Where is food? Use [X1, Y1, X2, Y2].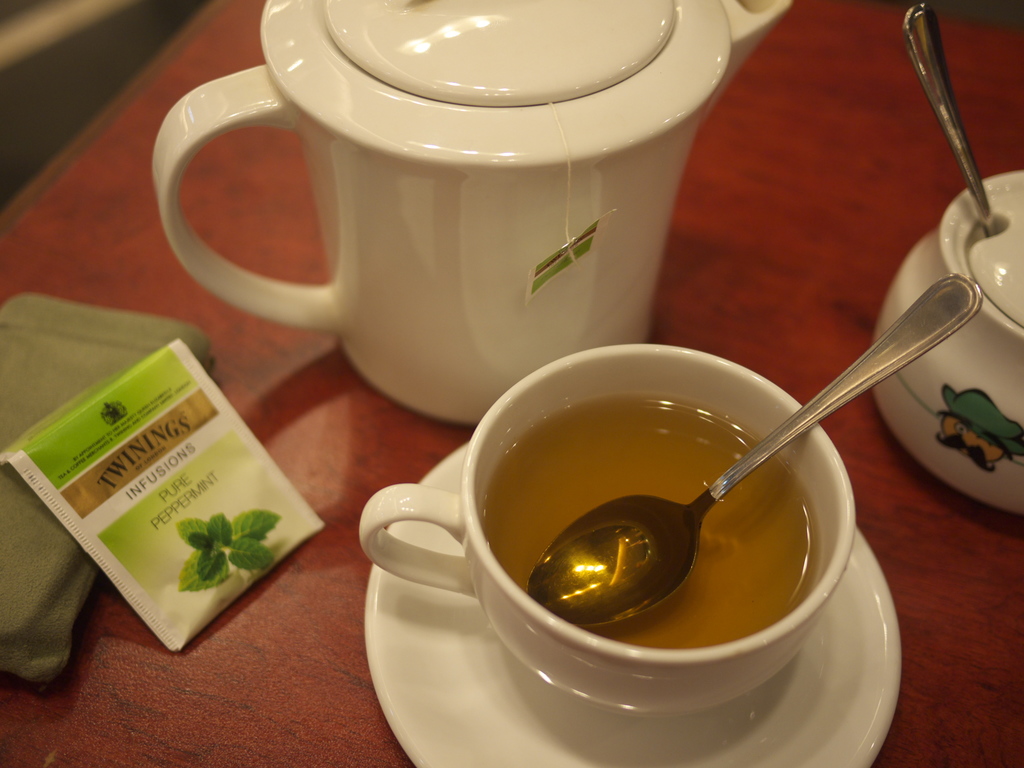
[444, 332, 892, 659].
